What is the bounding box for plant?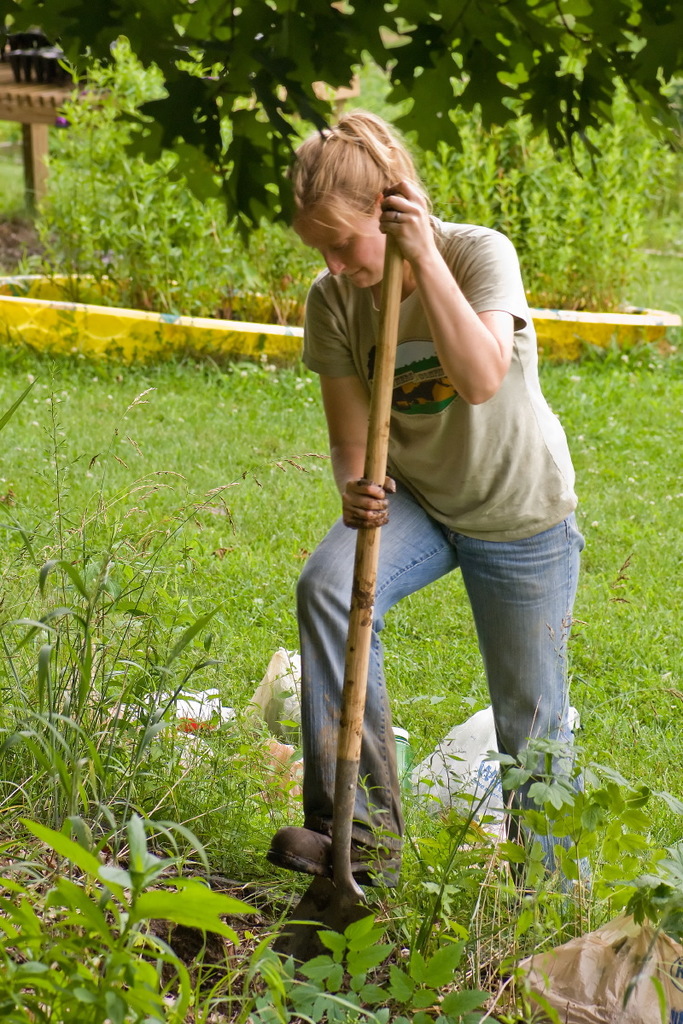
bbox=(6, 526, 251, 857).
